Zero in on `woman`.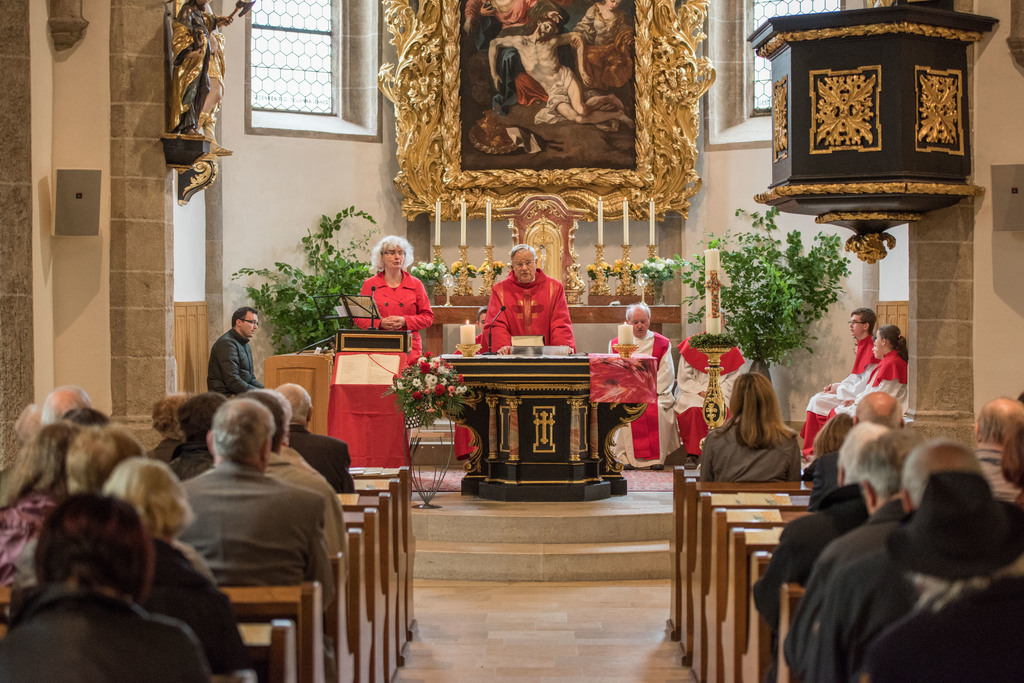
Zeroed in: l=1, t=422, r=81, b=561.
